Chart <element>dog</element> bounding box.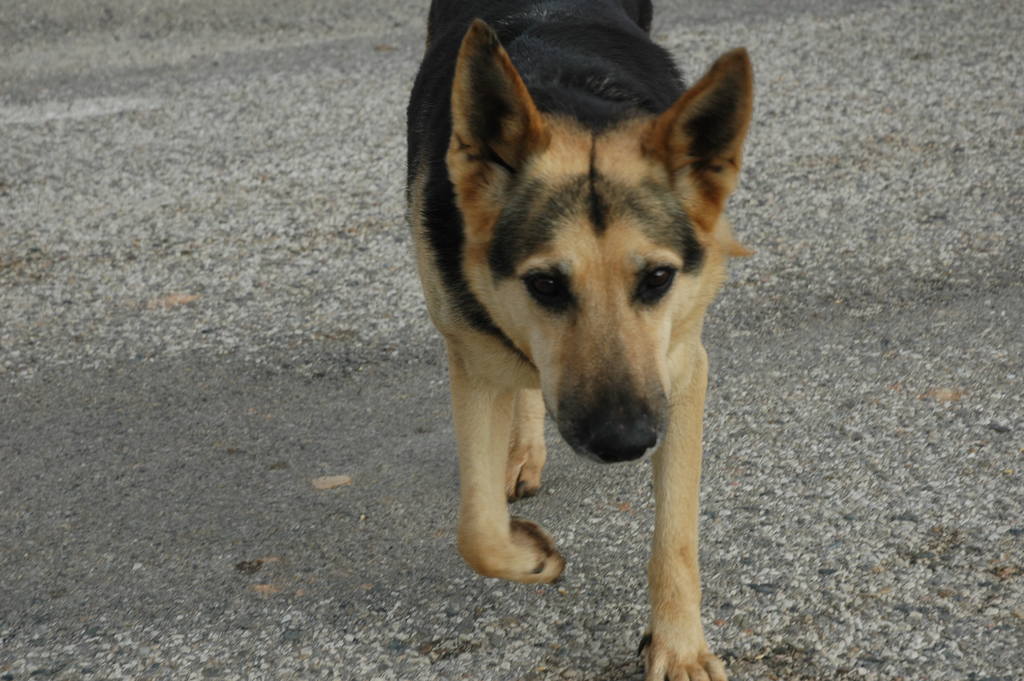
Charted: 399/0/760/680.
